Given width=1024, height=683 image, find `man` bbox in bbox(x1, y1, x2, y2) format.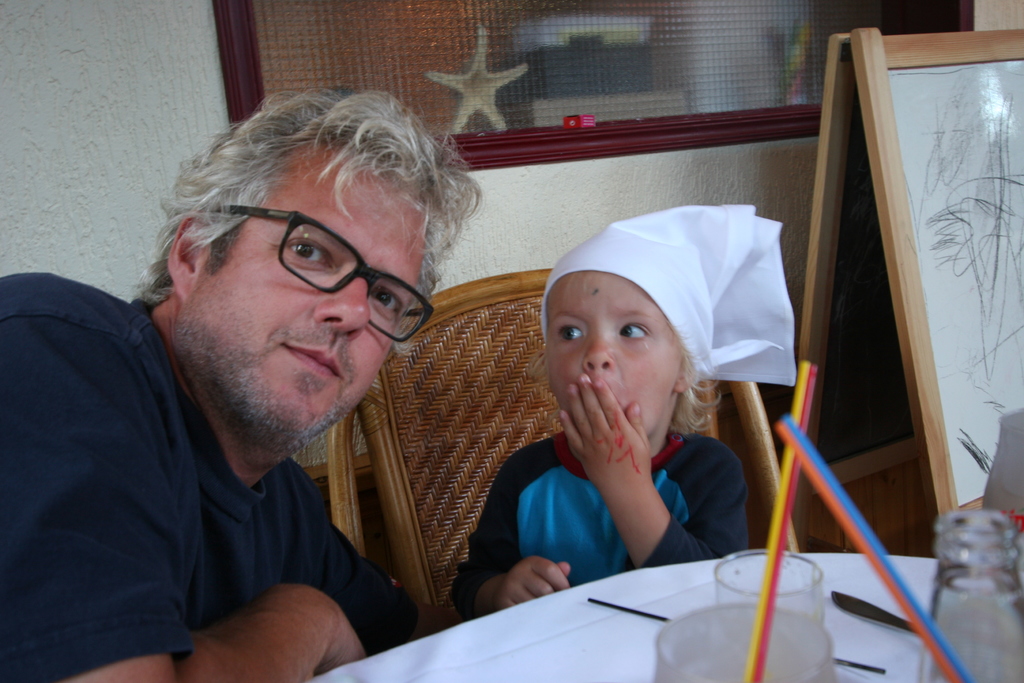
bbox(1, 86, 479, 681).
